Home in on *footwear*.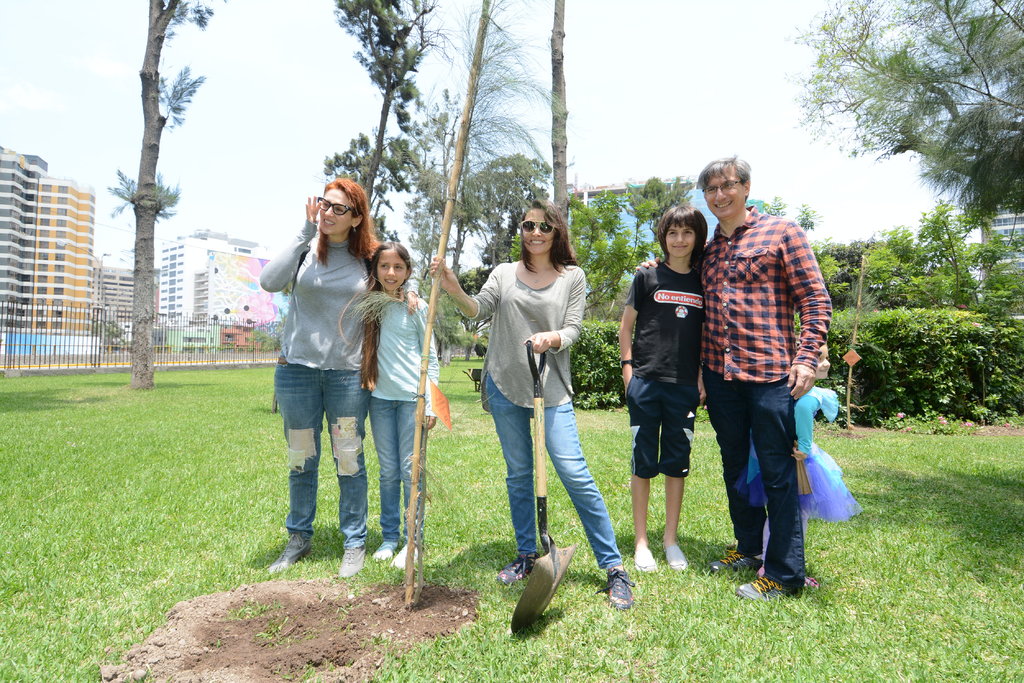
Homed in at 667:542:685:568.
